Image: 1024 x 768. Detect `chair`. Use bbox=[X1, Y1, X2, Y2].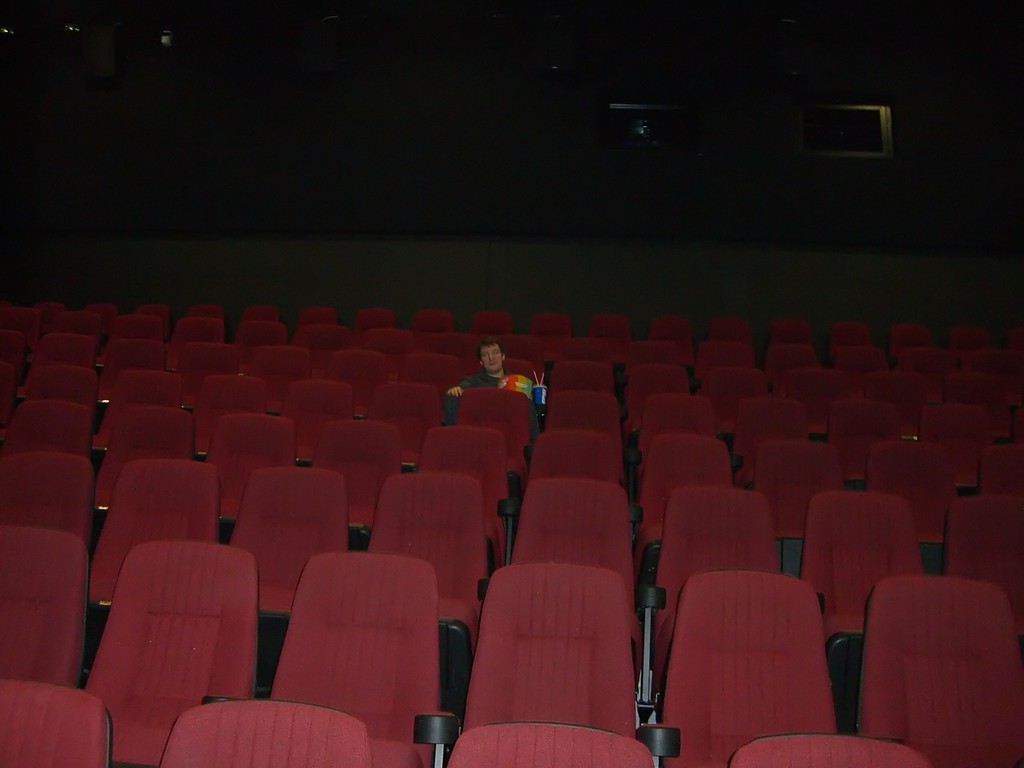
bbox=[860, 576, 1023, 767].
